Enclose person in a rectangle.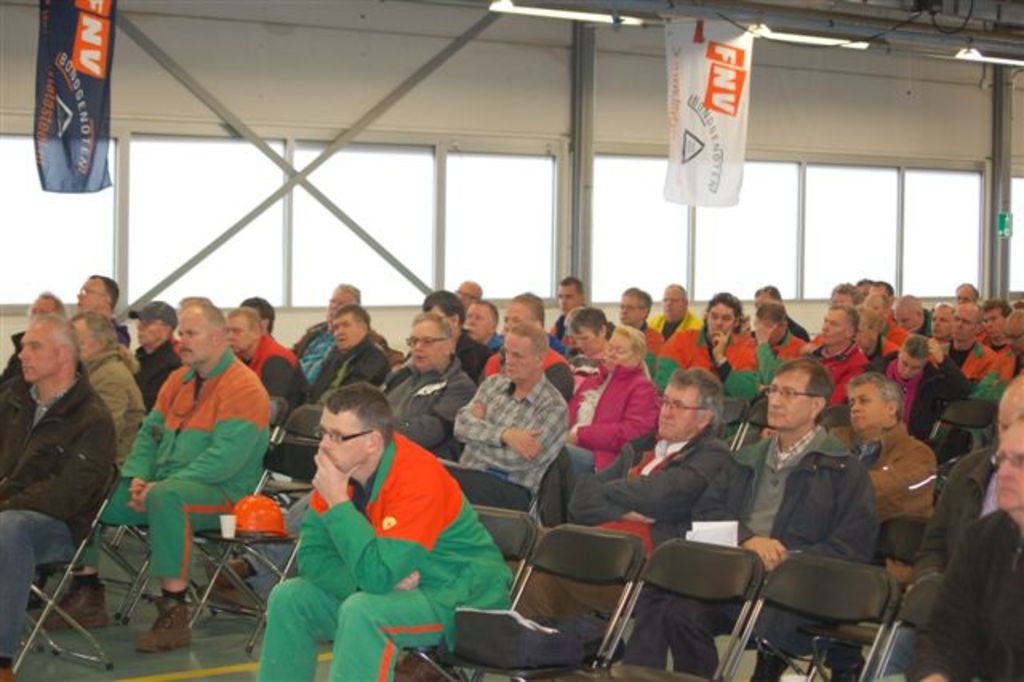
{"left": 1002, "top": 311, "right": 1022, "bottom": 384}.
